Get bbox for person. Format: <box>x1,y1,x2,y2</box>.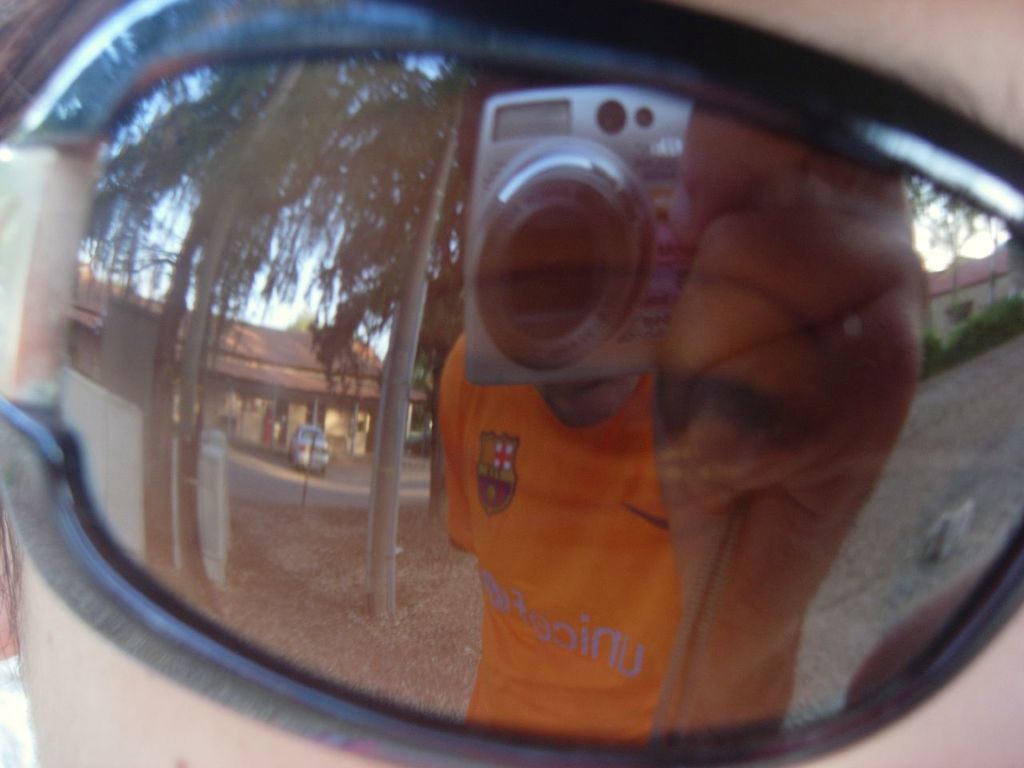
<box>0,0,1023,767</box>.
